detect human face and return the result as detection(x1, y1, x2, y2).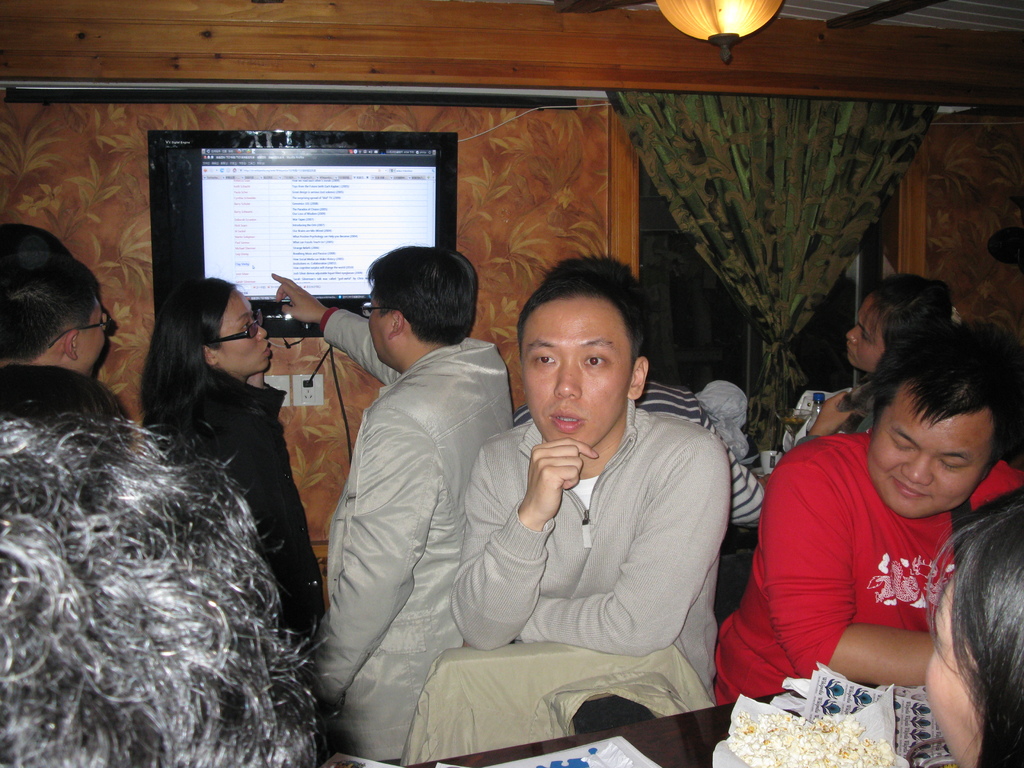
detection(370, 291, 385, 364).
